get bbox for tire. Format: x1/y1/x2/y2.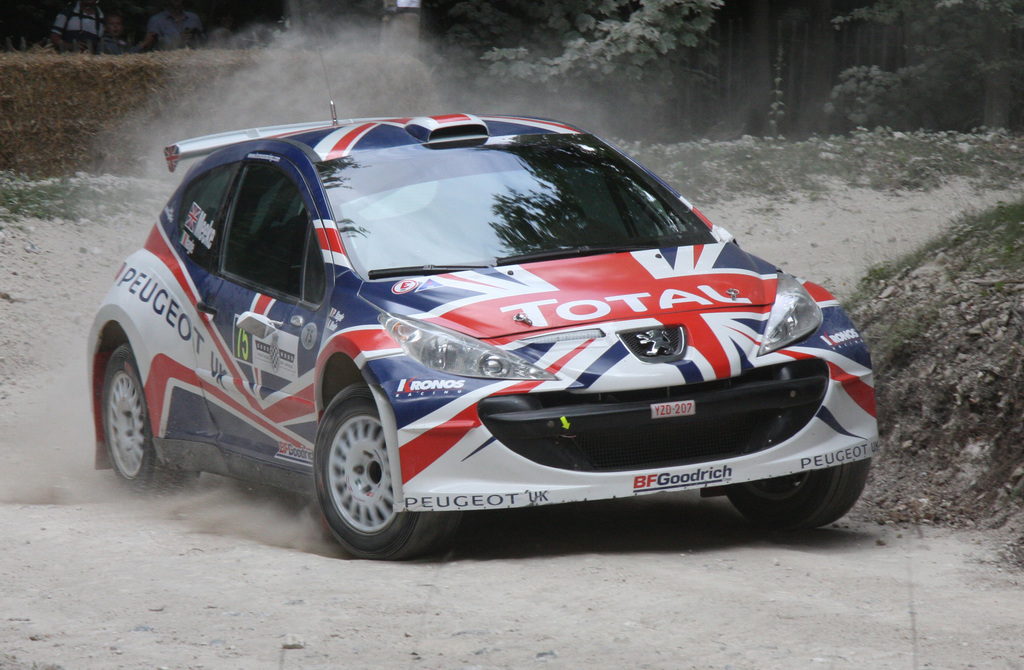
312/384/421/559.
